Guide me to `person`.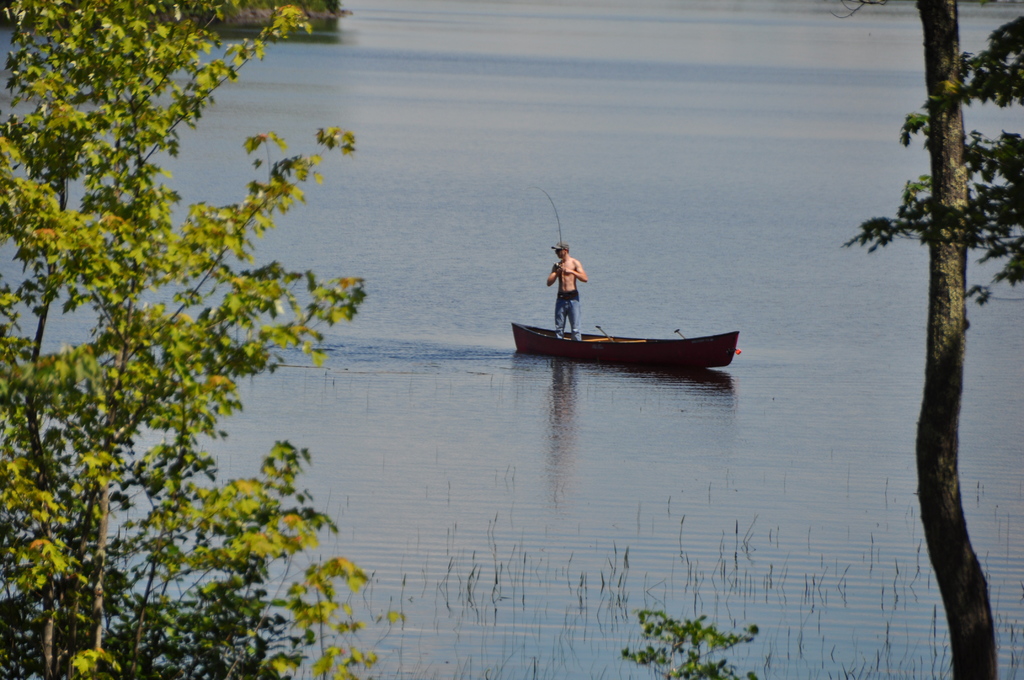
Guidance: l=549, t=236, r=589, b=339.
